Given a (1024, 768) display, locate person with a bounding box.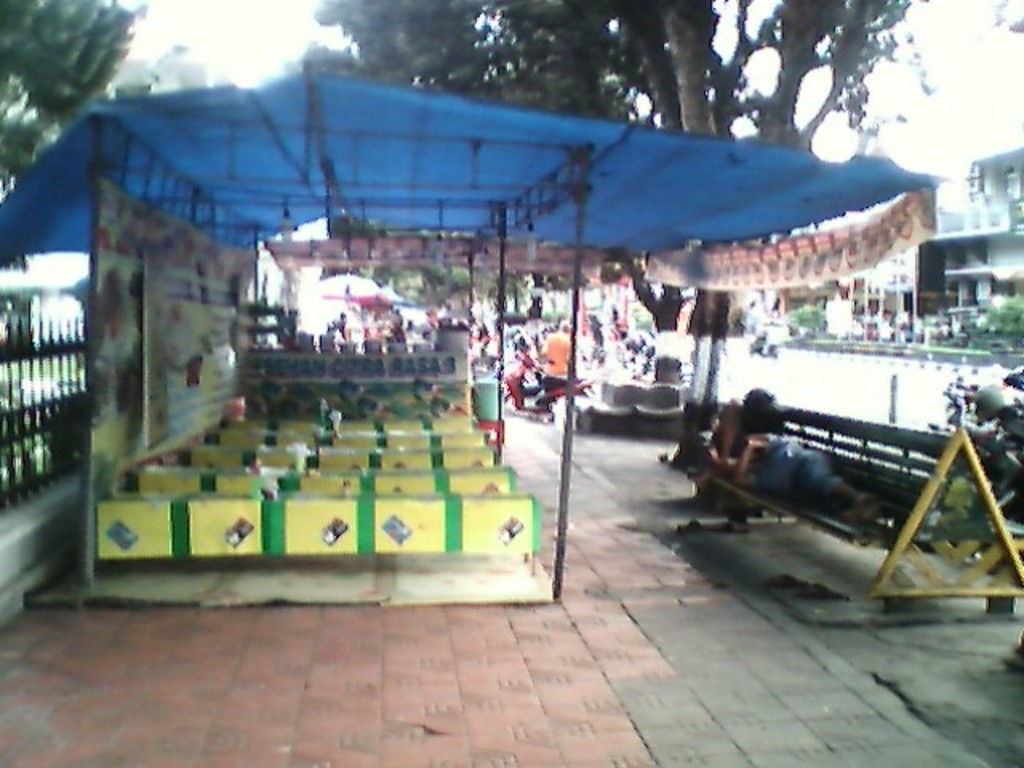
Located: {"x1": 330, "y1": 312, "x2": 342, "y2": 338}.
